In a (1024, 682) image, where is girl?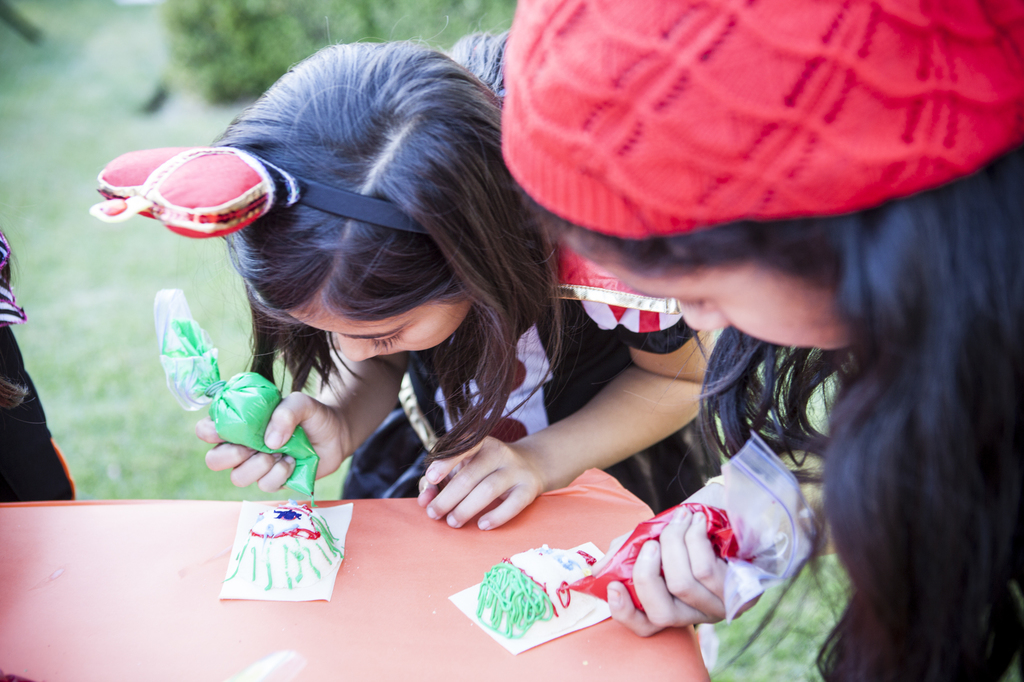
left=499, top=0, right=1023, bottom=681.
